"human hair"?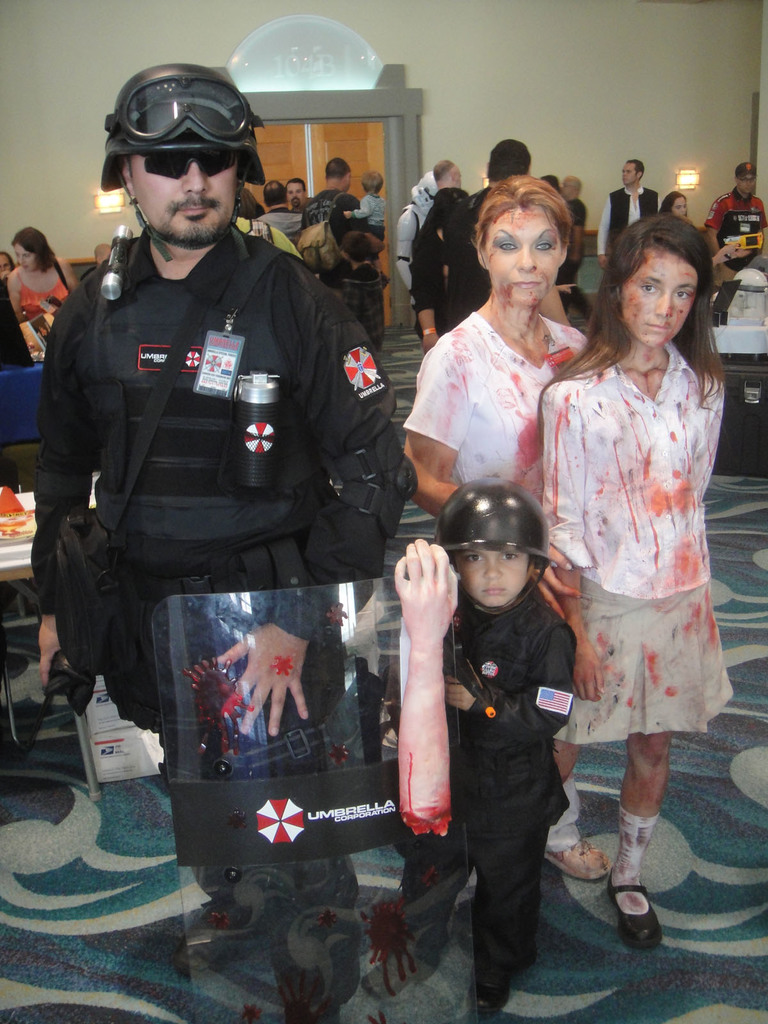
Rect(431, 160, 450, 182)
